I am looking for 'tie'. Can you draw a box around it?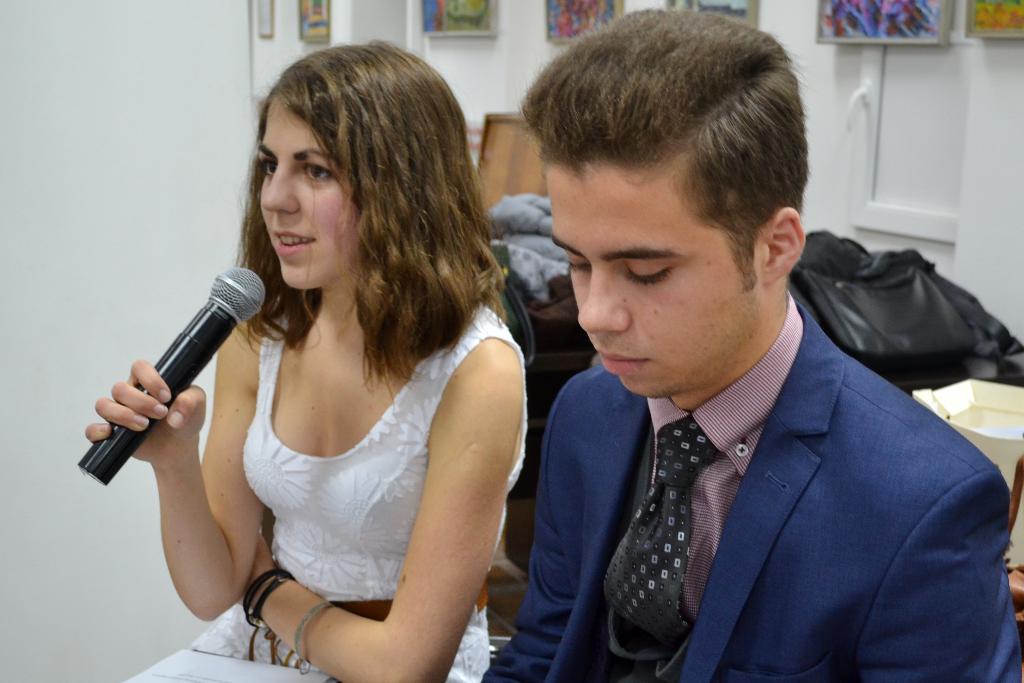
Sure, the bounding box is locate(596, 419, 726, 682).
